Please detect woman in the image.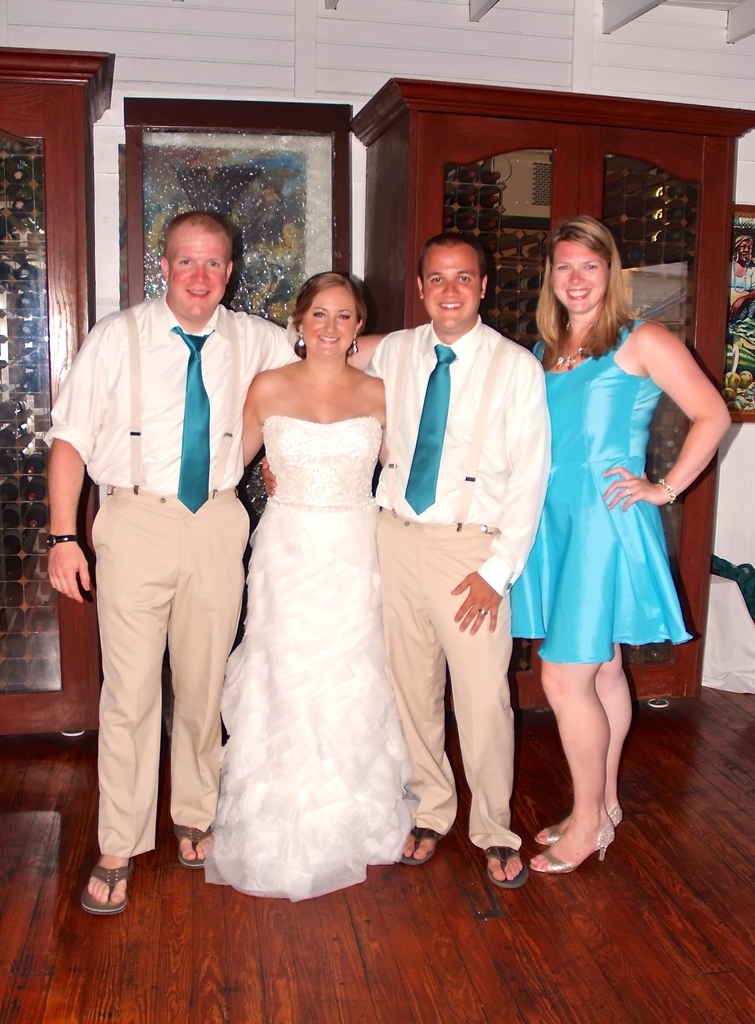
rect(207, 246, 450, 904).
